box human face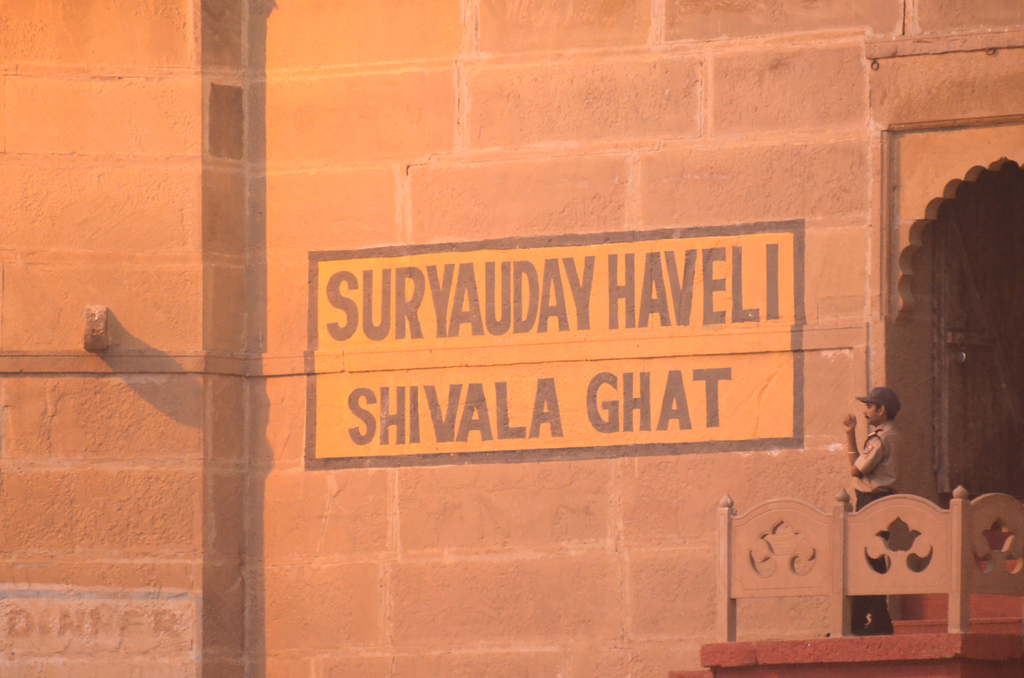
865/404/879/429
